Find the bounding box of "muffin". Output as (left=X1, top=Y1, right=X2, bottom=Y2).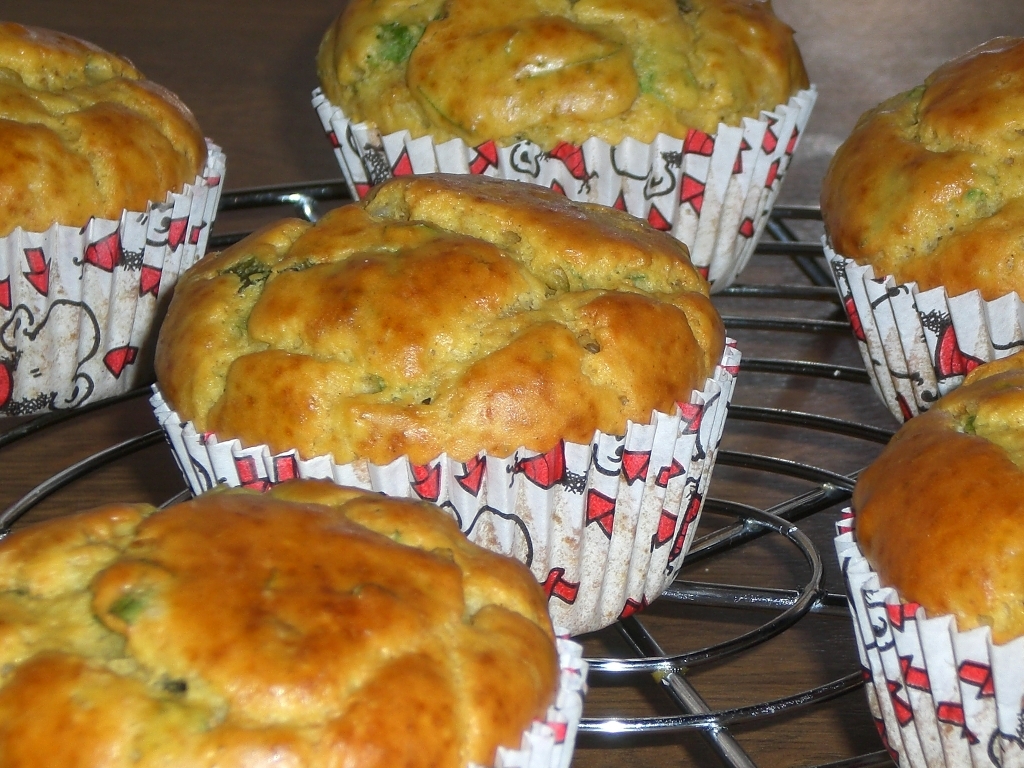
(left=829, top=346, right=1023, bottom=767).
